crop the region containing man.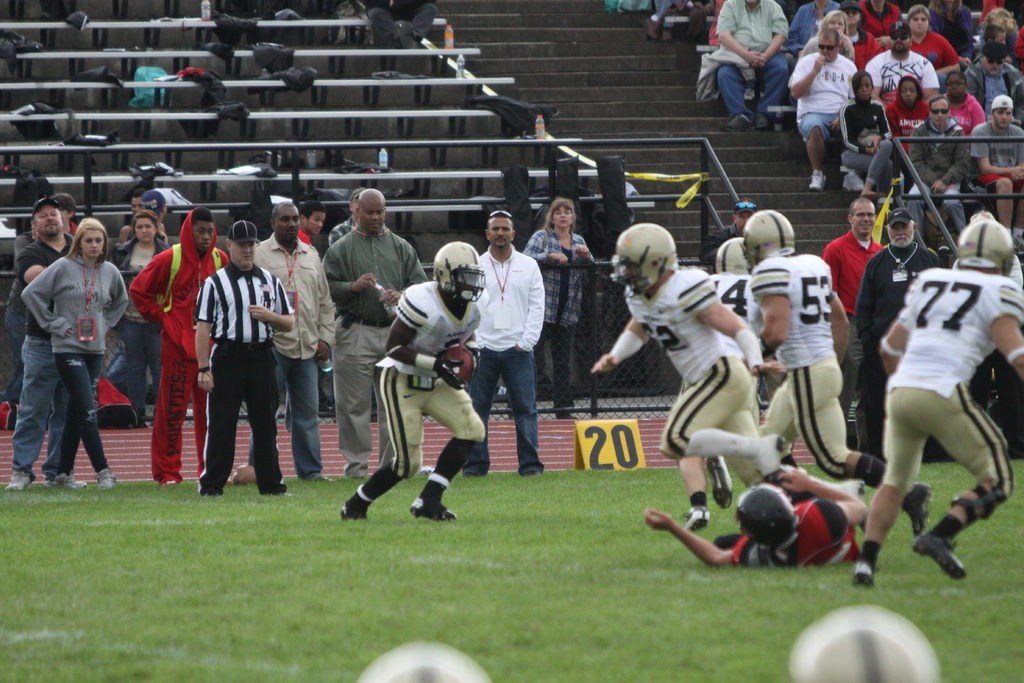
Crop region: <box>968,45,1023,117</box>.
